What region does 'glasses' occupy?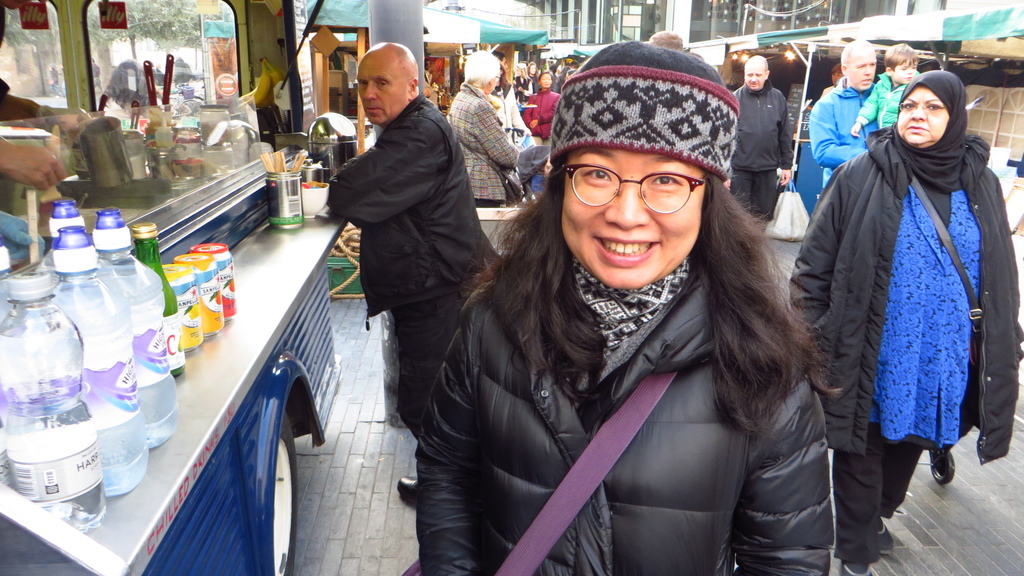
560/160/710/214.
